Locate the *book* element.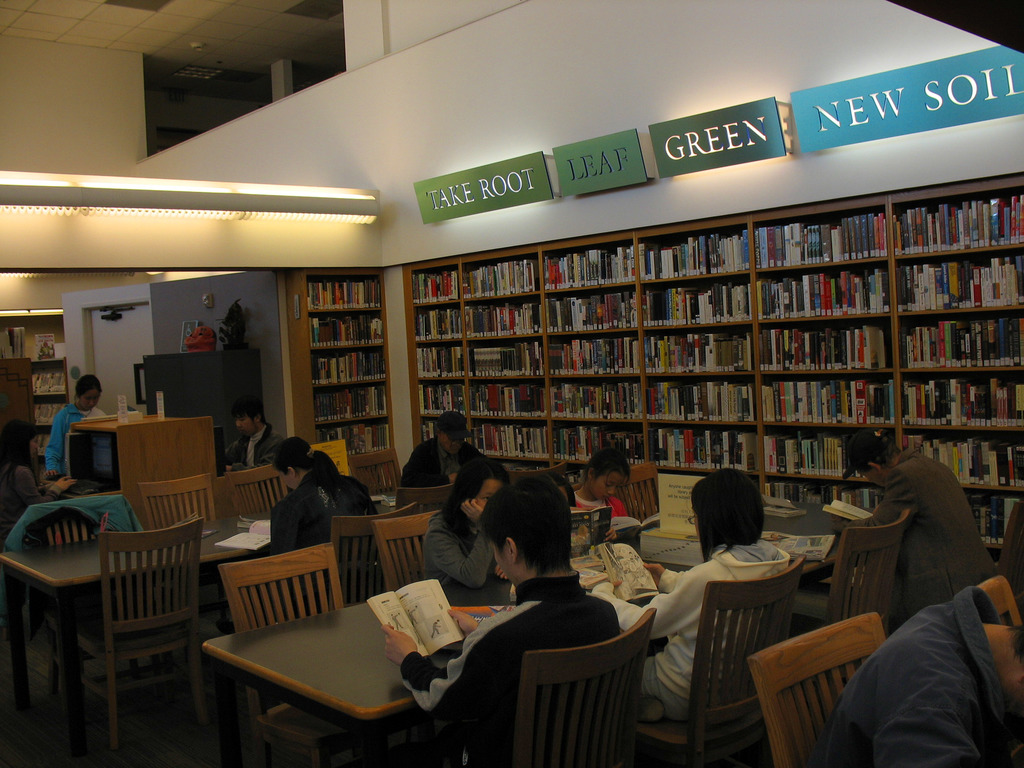
Element bbox: (764,500,817,522).
